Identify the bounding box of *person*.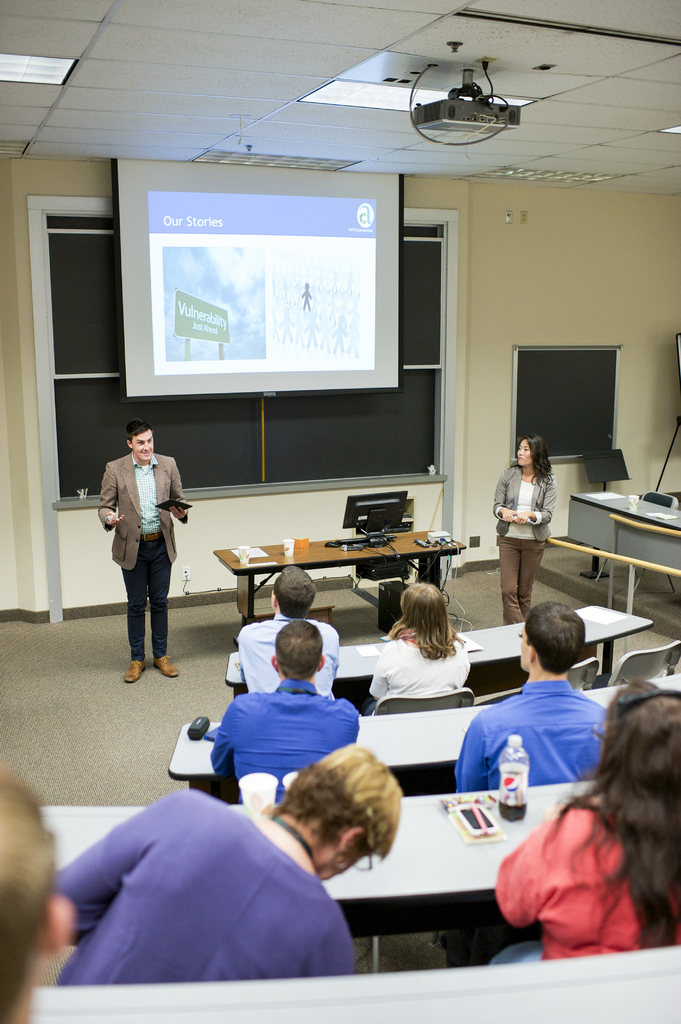
210:618:359:802.
